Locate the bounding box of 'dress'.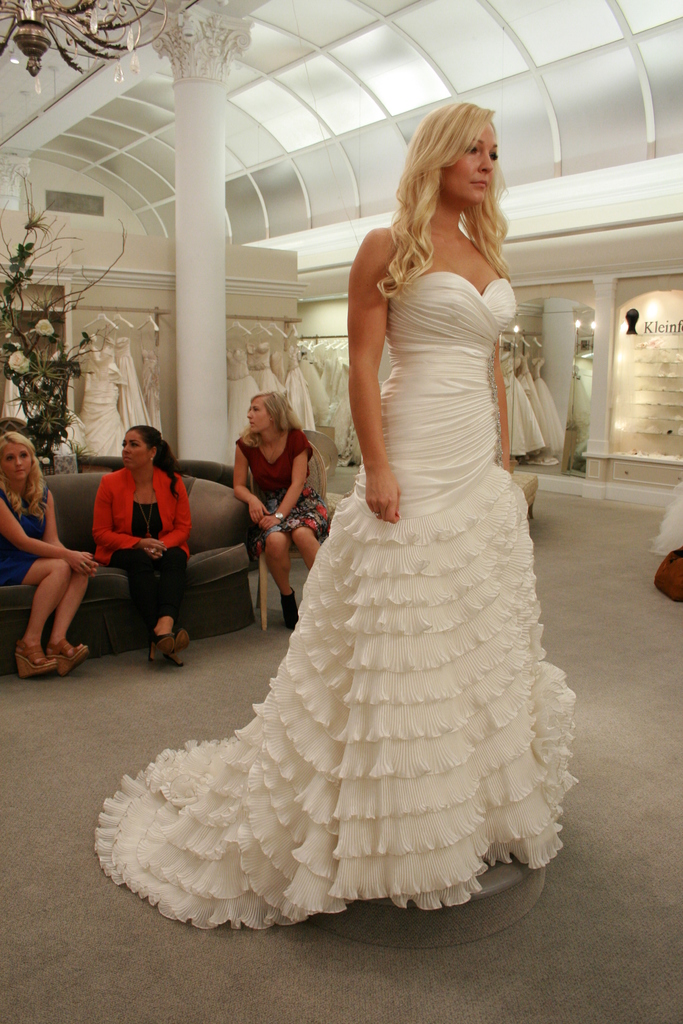
Bounding box: 94, 272, 573, 927.
